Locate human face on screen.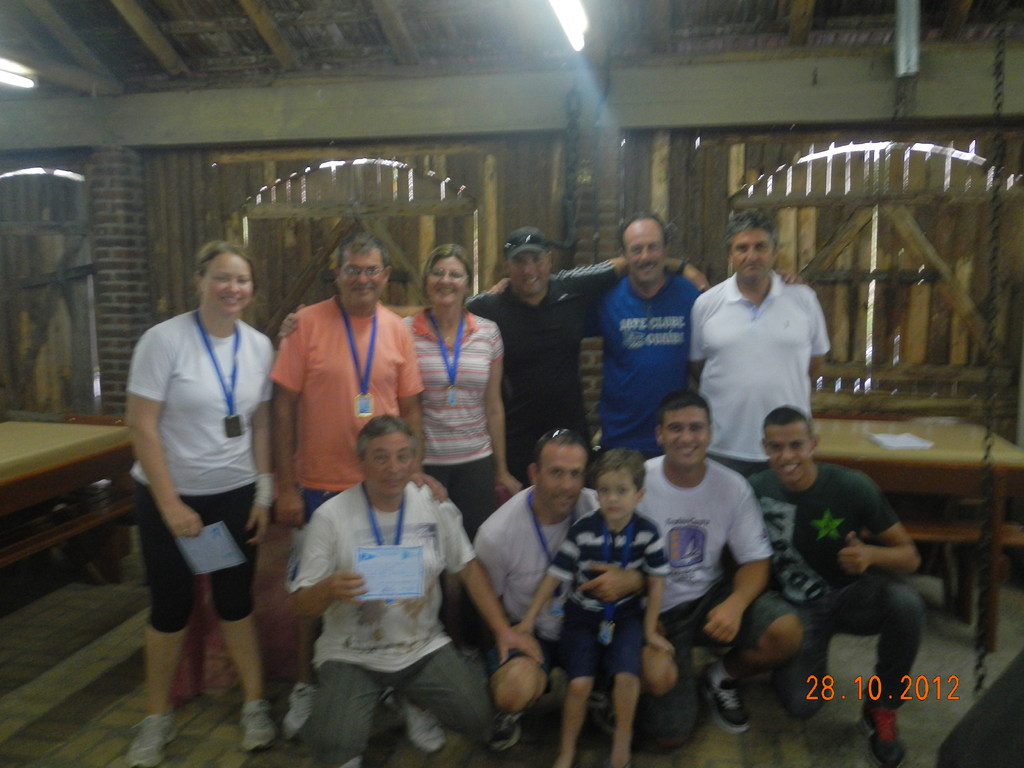
On screen at box(507, 249, 548, 292).
